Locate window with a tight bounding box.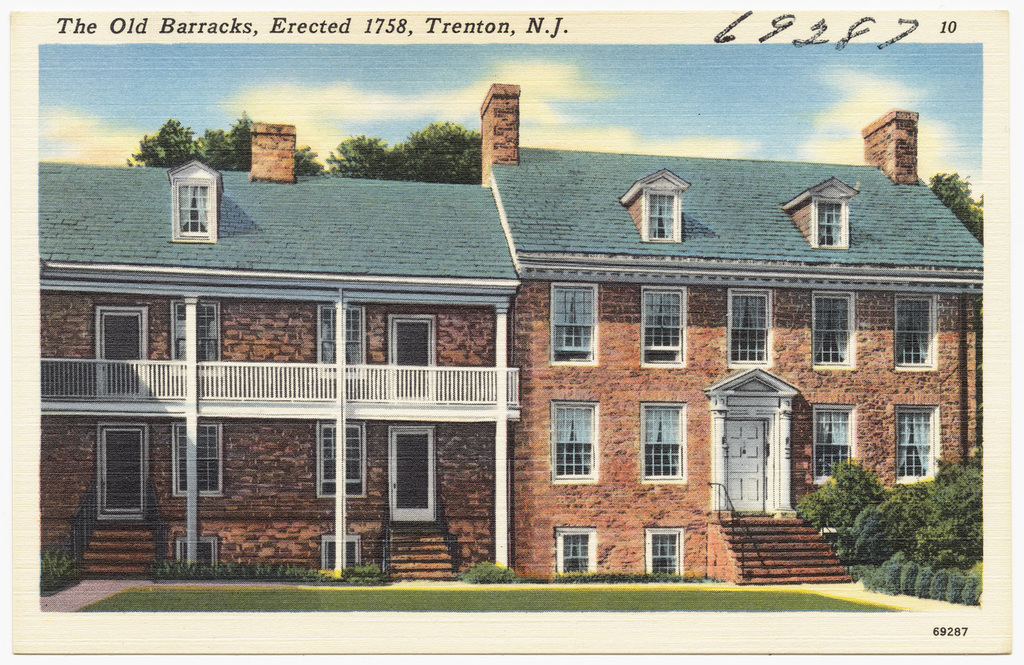
locate(649, 527, 683, 573).
